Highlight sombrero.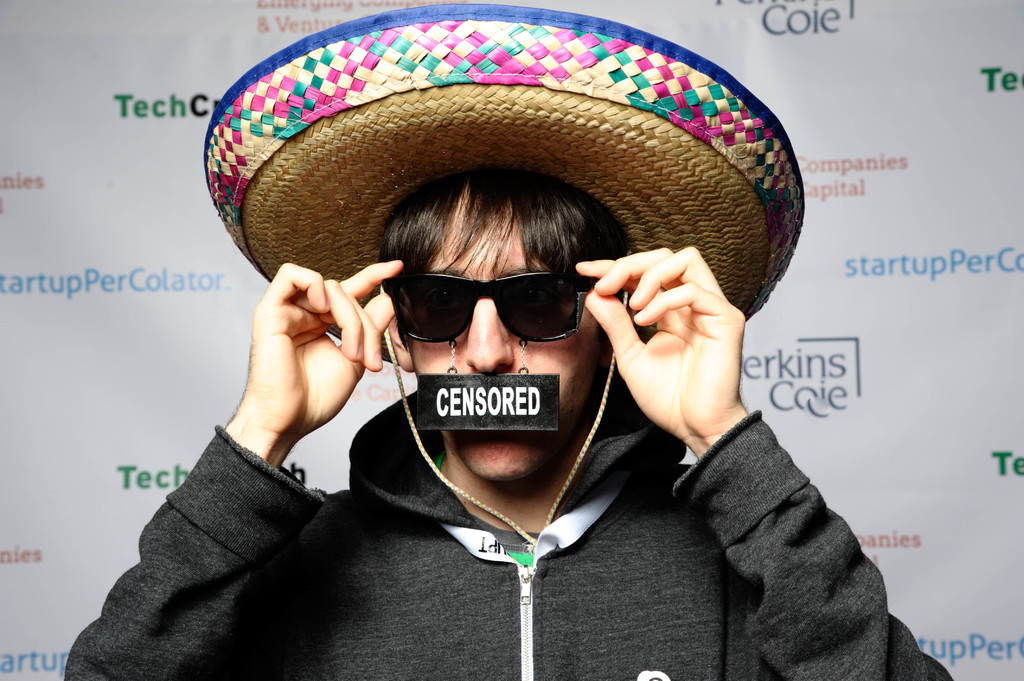
Highlighted region: (left=211, top=22, right=803, bottom=477).
